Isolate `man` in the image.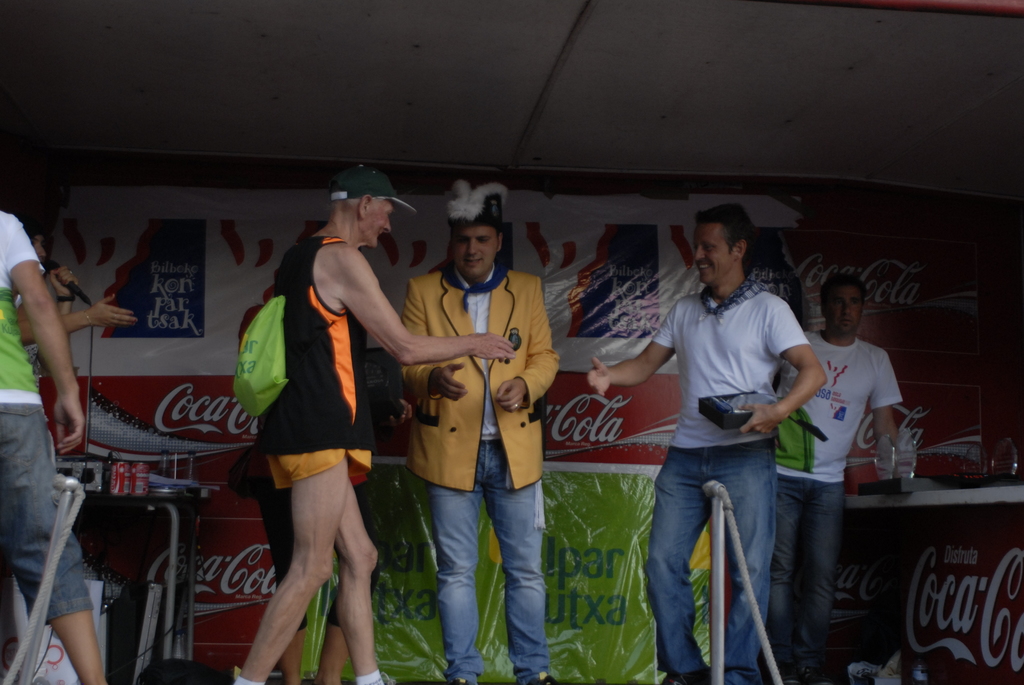
Isolated region: box=[628, 223, 838, 669].
